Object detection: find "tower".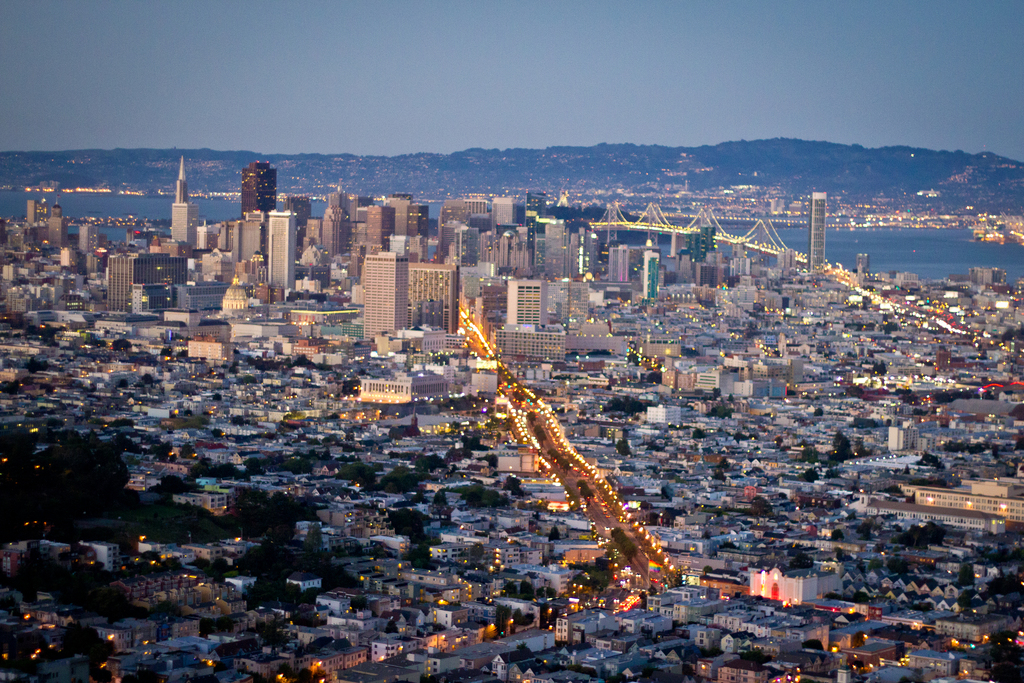
BBox(776, 244, 788, 270).
